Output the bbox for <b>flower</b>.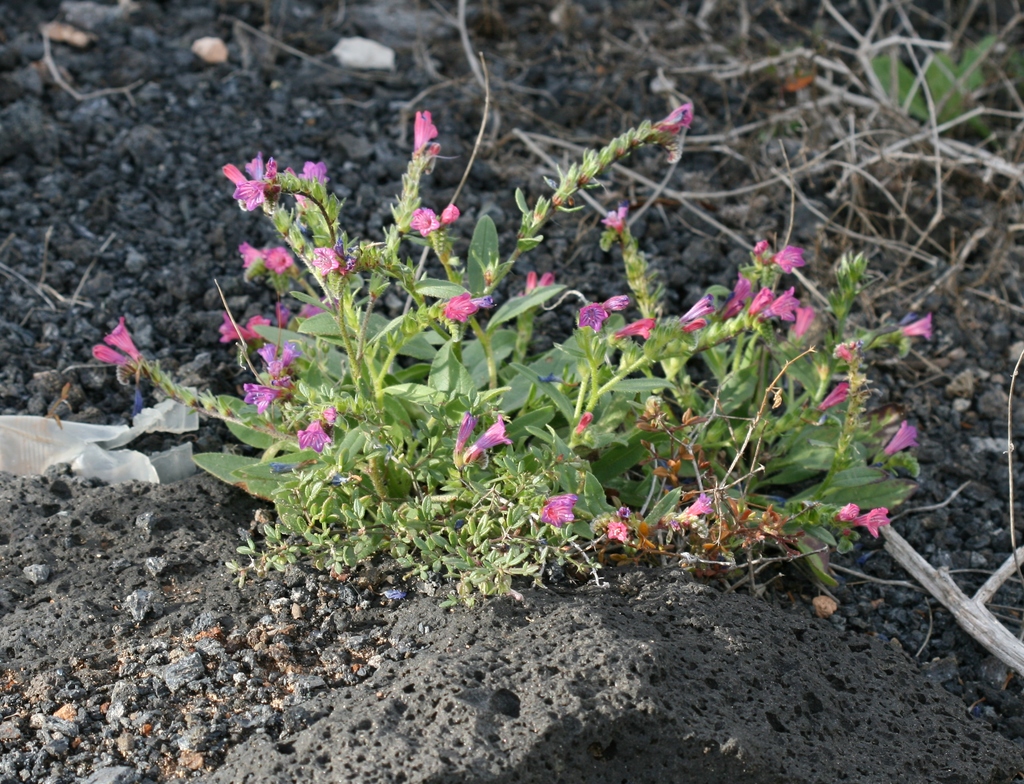
l=412, t=207, r=433, b=239.
